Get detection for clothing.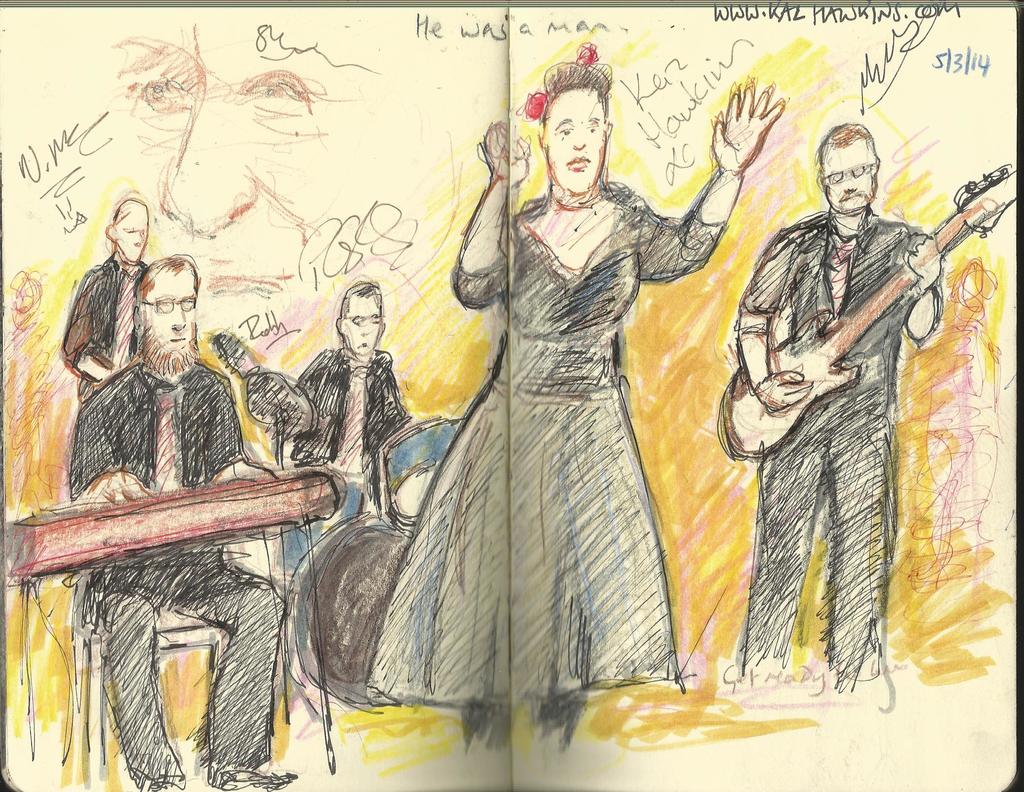
Detection: (380,104,700,722).
